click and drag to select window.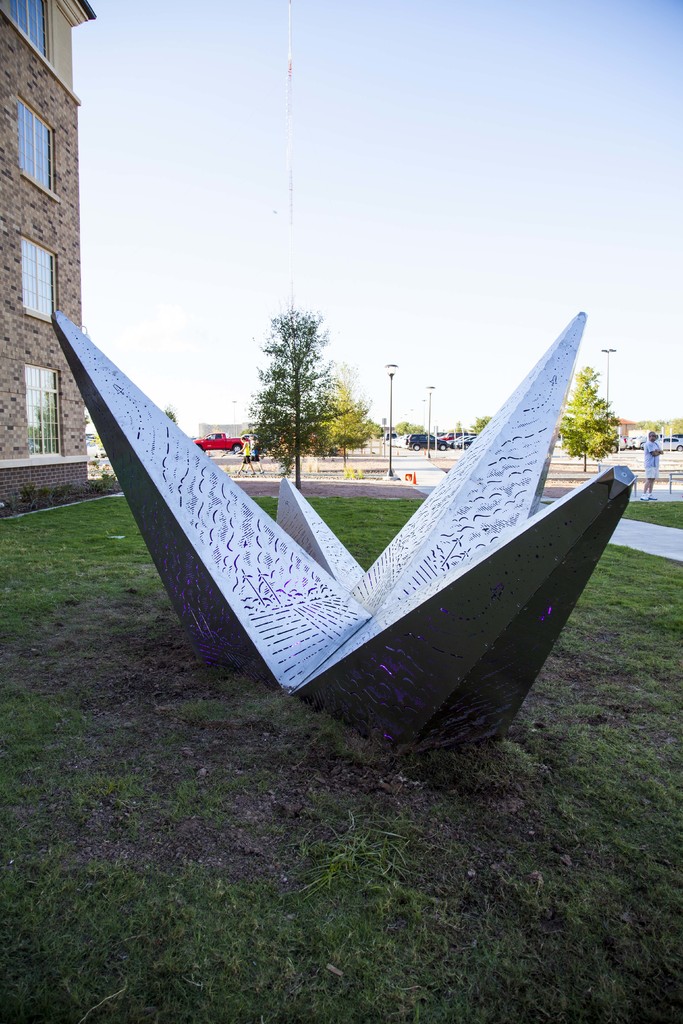
Selection: <bbox>6, 76, 66, 205</bbox>.
